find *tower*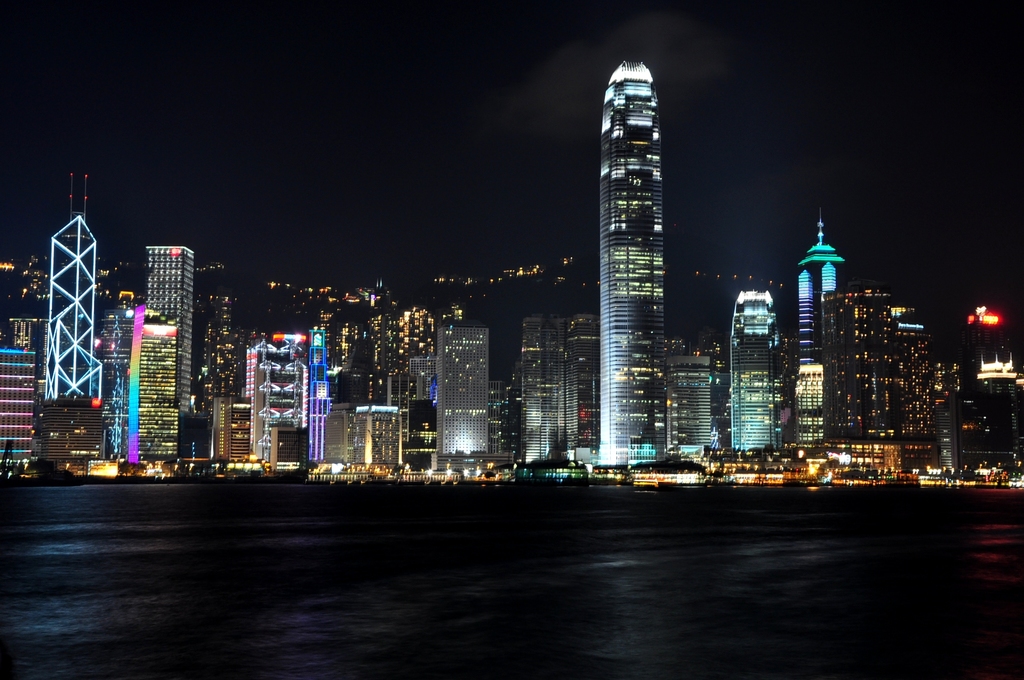
l=927, t=387, r=1023, b=490
